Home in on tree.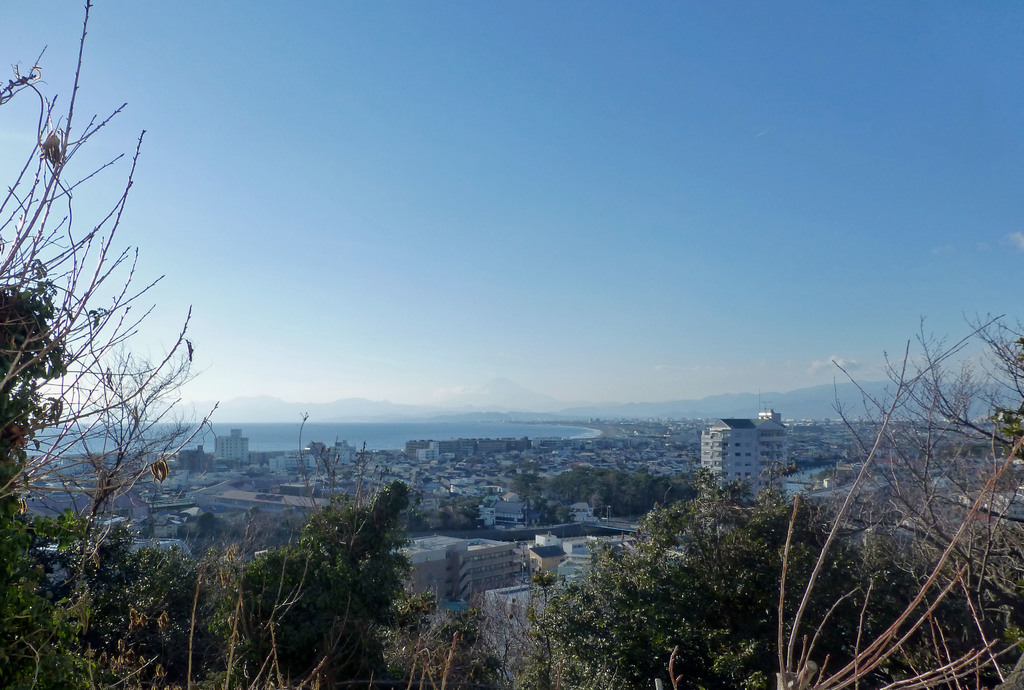
Homed in at <bbox>503, 474, 545, 514</bbox>.
